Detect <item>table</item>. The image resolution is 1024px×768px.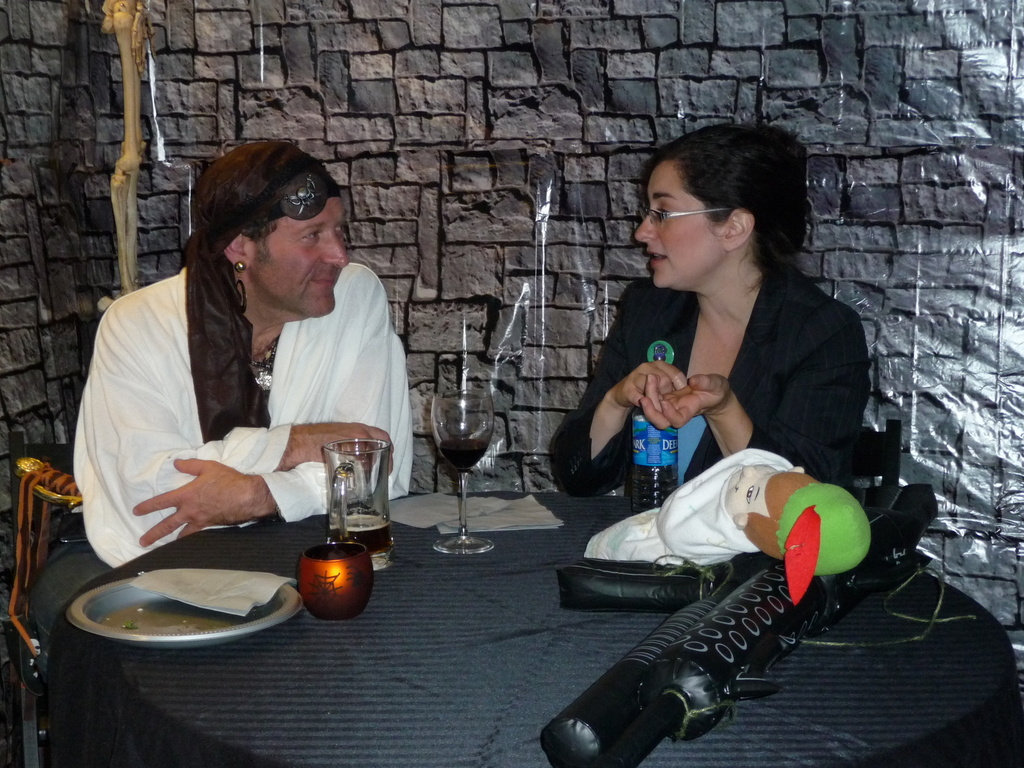
detection(91, 485, 1022, 767).
